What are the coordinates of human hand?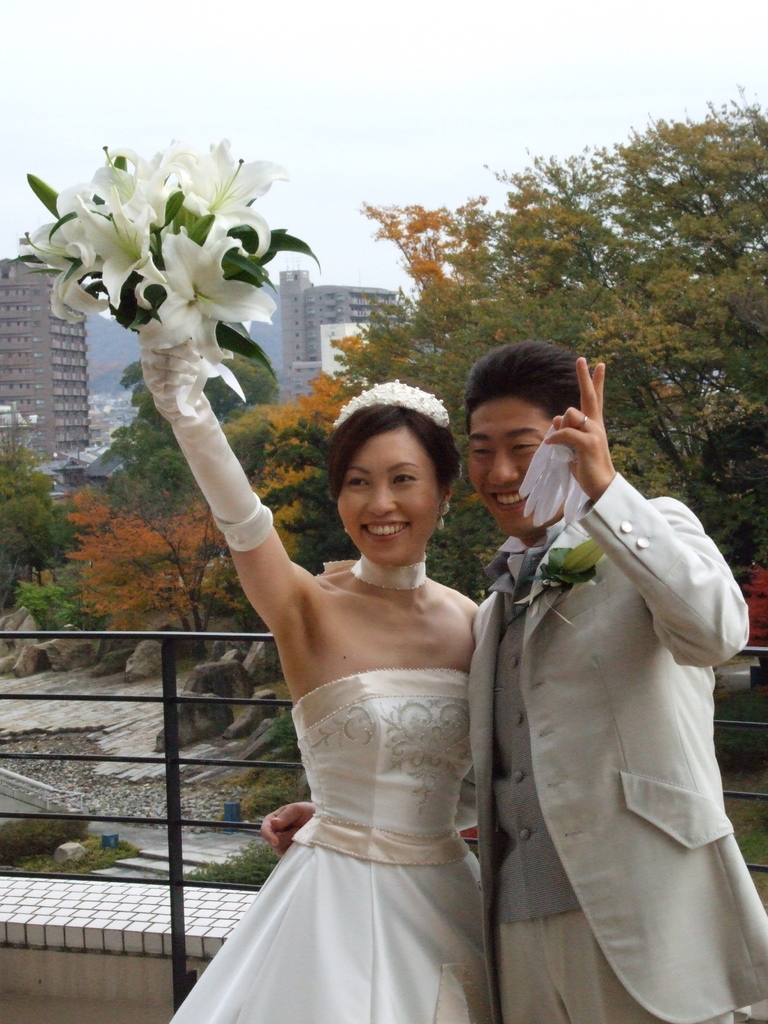
crop(562, 394, 641, 511).
